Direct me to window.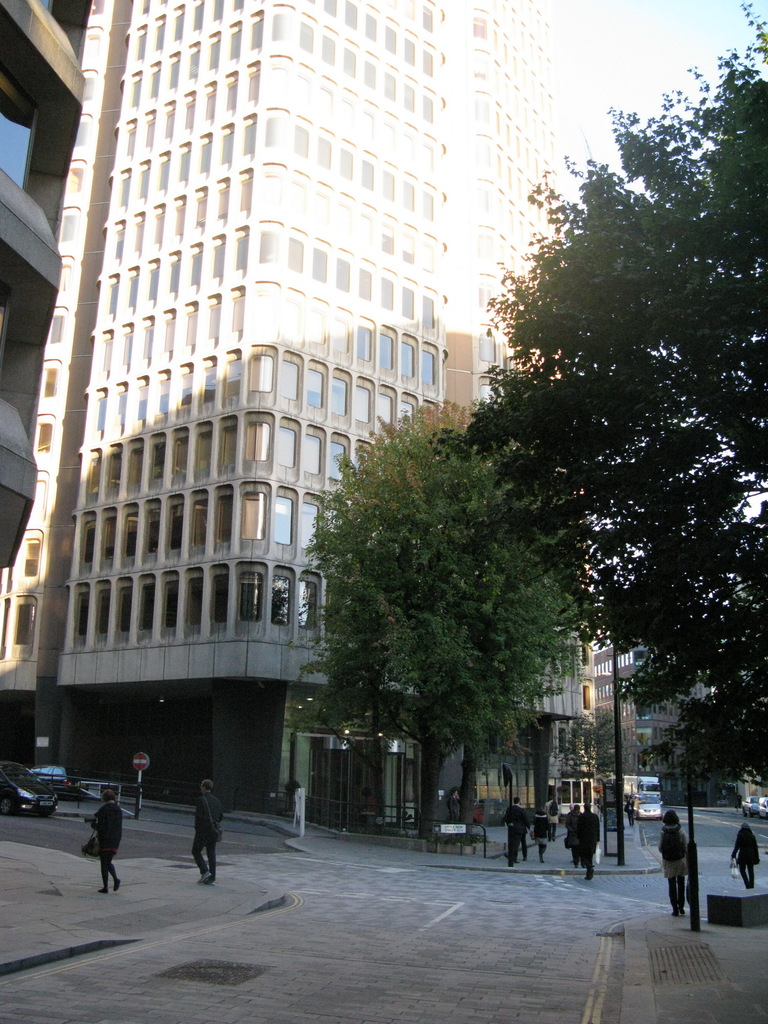
Direction: 205/39/218/69.
